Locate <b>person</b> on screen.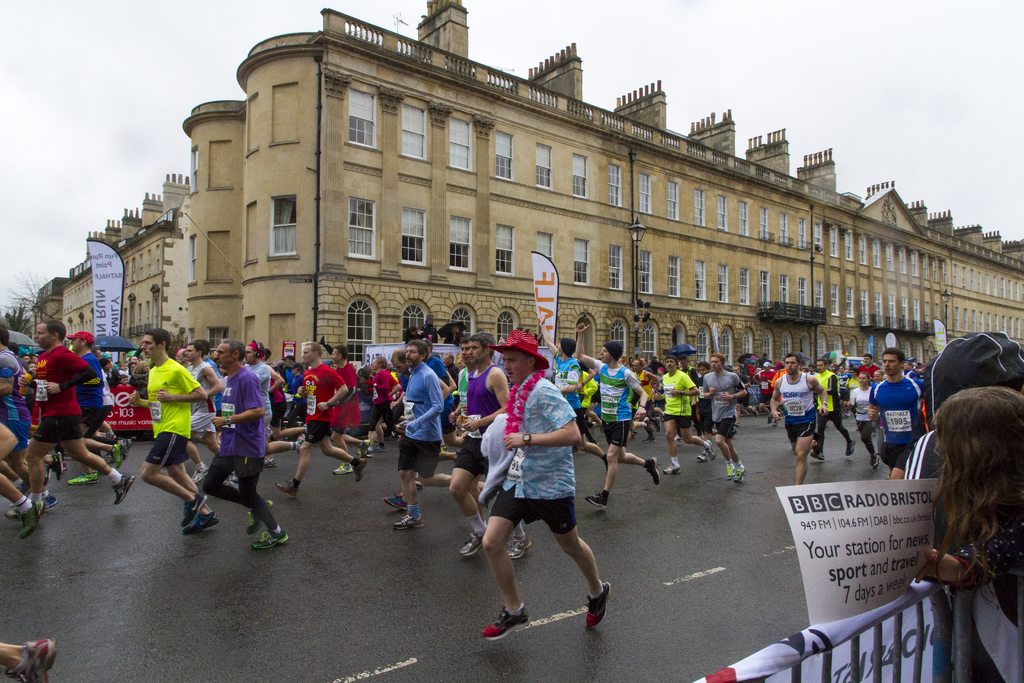
On screen at (left=919, top=388, right=1023, bottom=682).
